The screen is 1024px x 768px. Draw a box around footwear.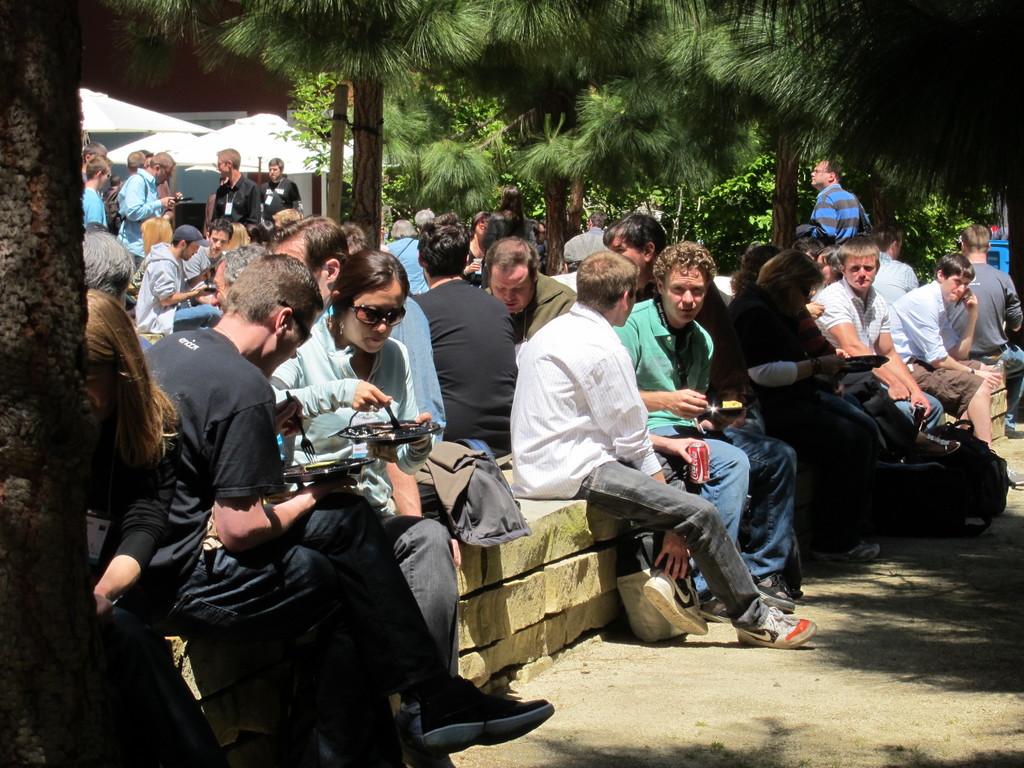
(694, 594, 742, 621).
